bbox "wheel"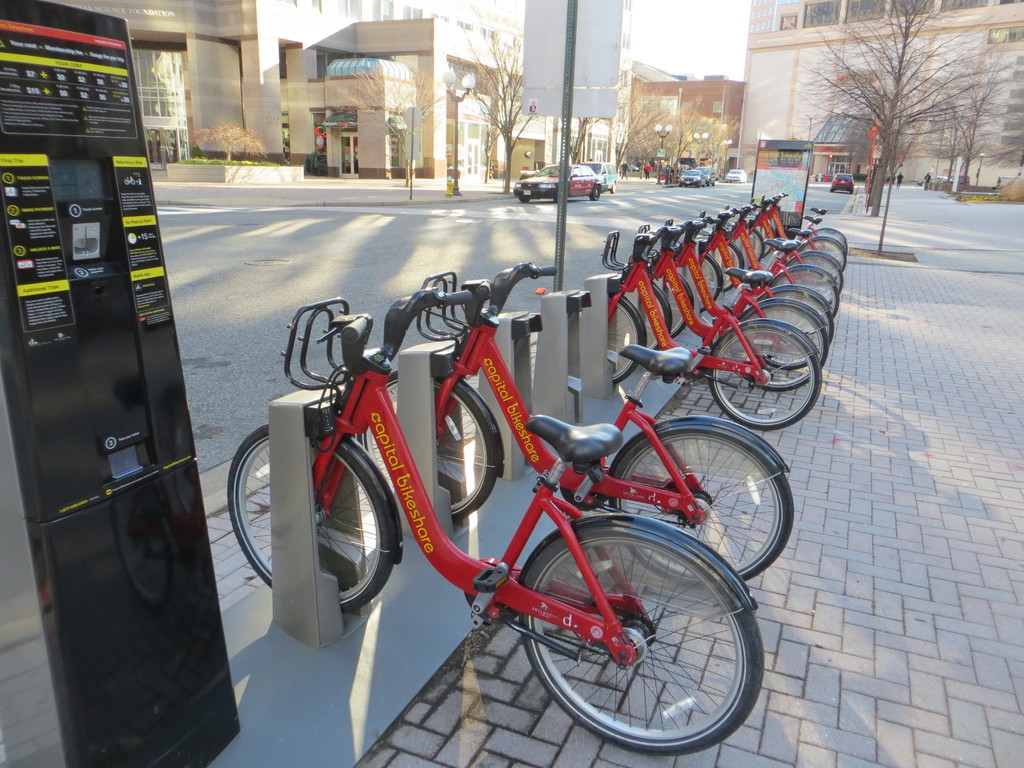
bbox=(607, 295, 643, 383)
